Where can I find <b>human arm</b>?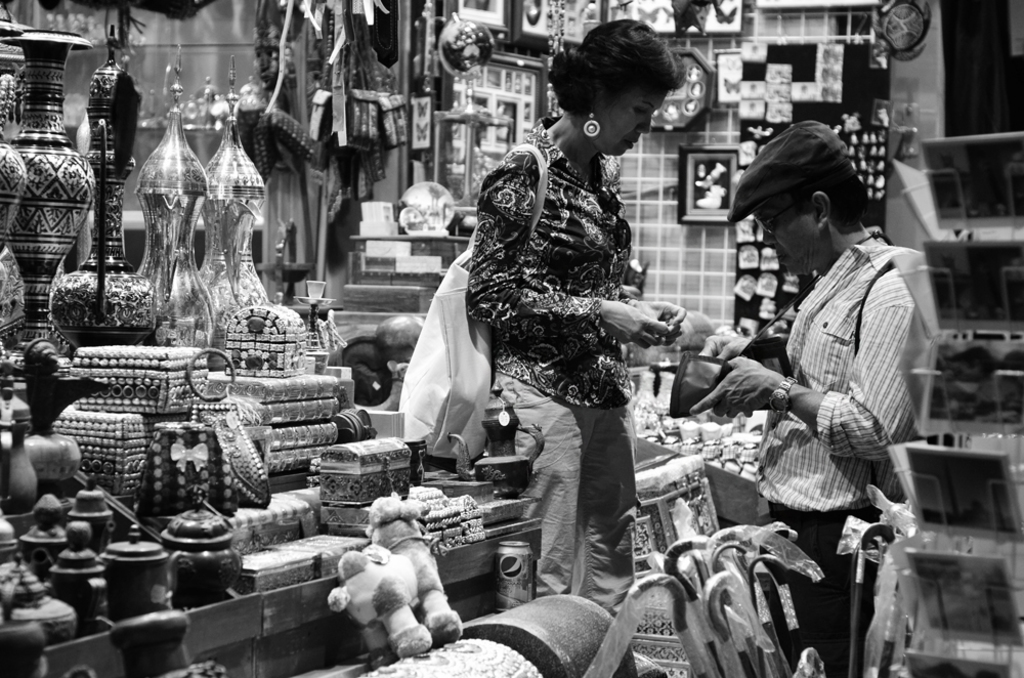
You can find it at 459 168 673 348.
